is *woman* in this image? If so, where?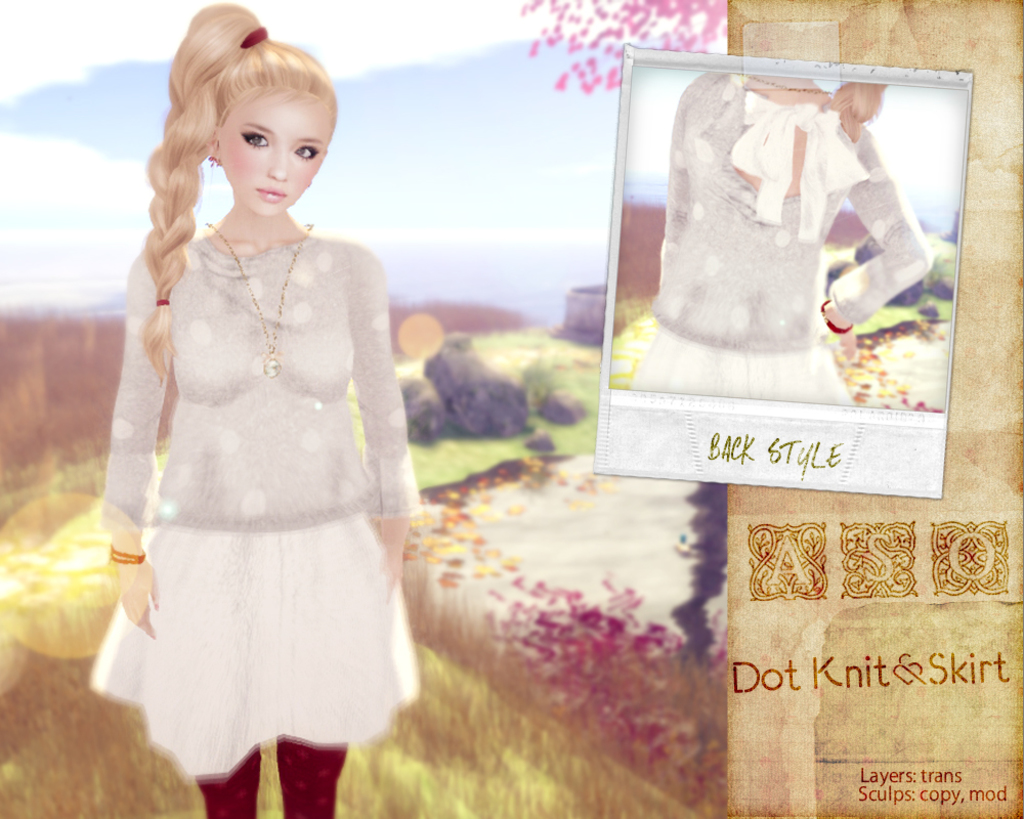
Yes, at <bbox>93, 9, 439, 818</bbox>.
